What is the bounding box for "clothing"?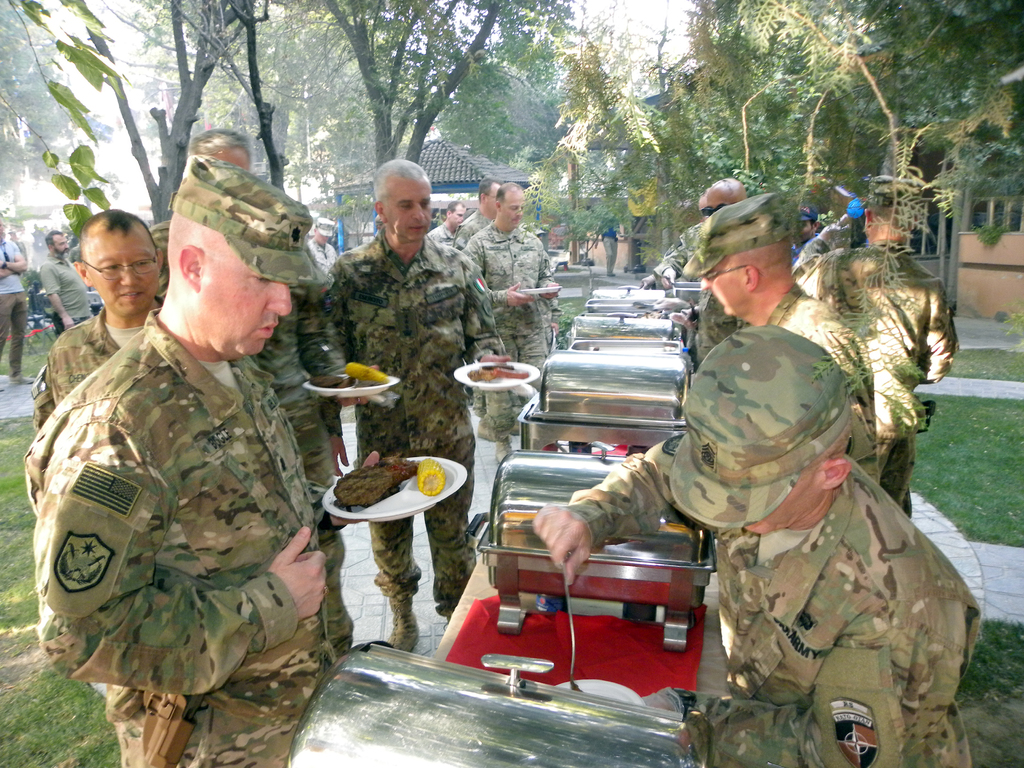
bbox=[467, 236, 556, 449].
